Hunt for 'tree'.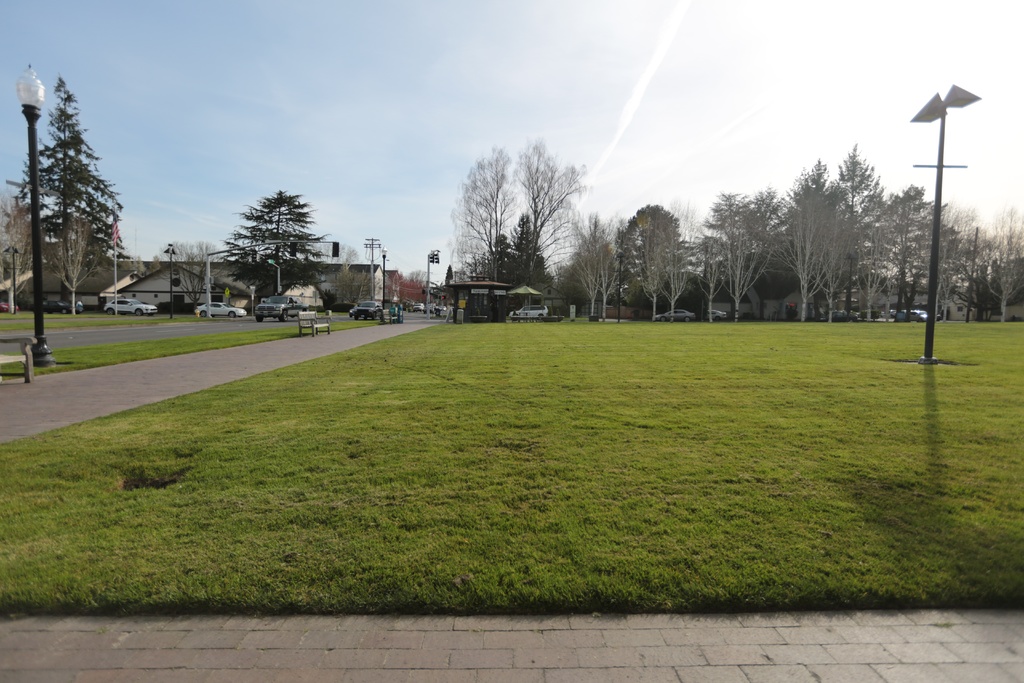
Hunted down at region(749, 186, 793, 264).
